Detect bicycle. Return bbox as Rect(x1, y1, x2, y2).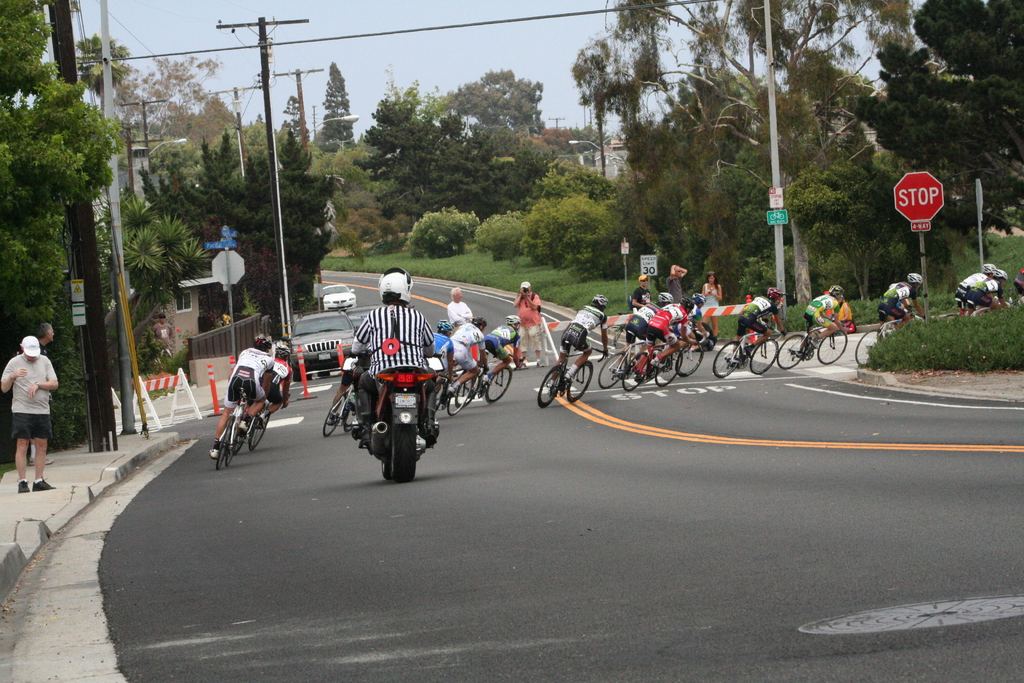
Rect(972, 303, 993, 316).
